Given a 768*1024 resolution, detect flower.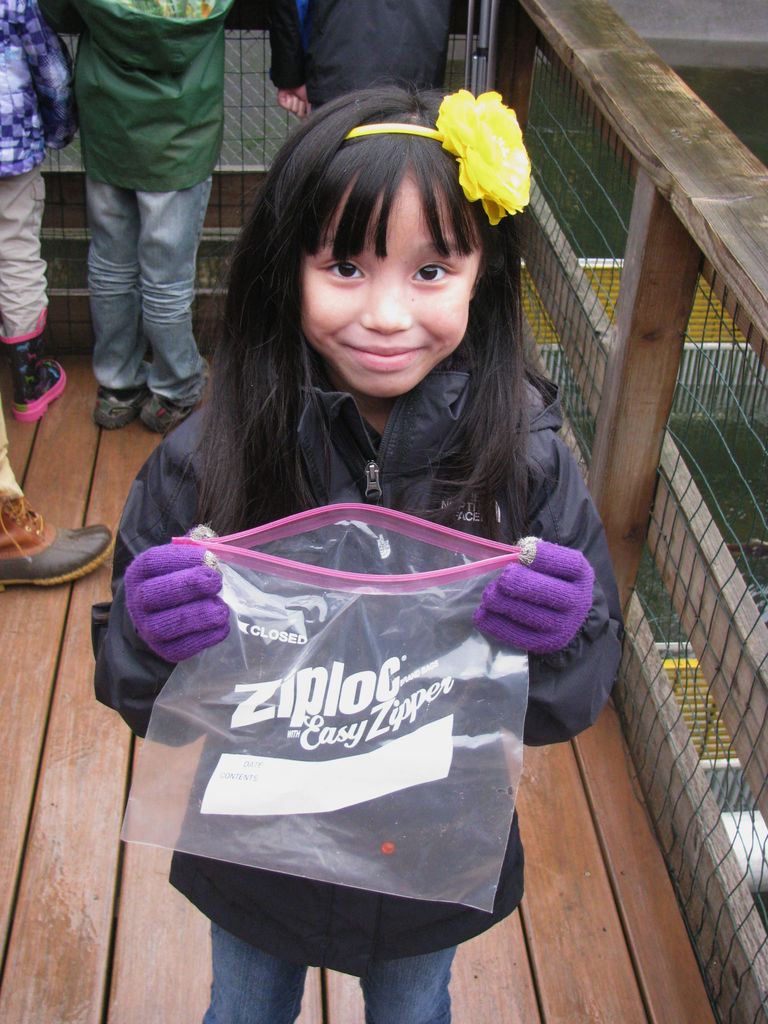
box(446, 77, 539, 207).
